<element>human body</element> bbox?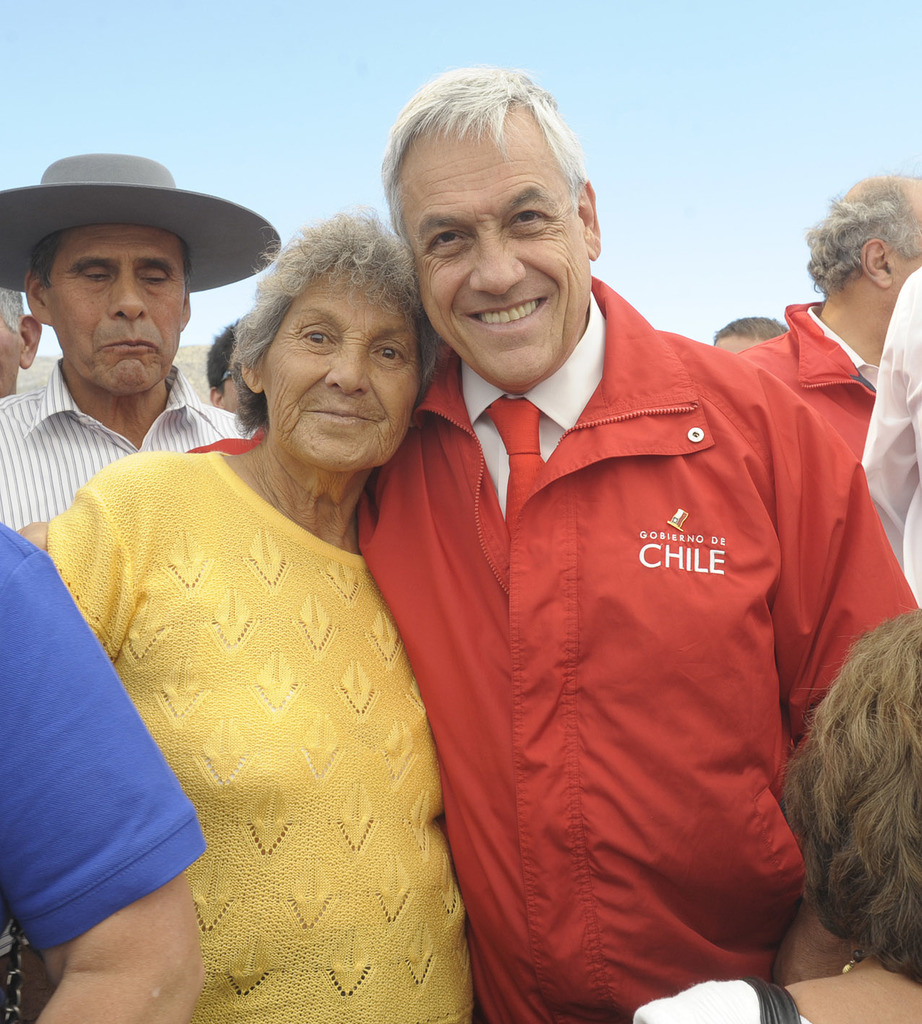
[357, 63, 921, 1023]
